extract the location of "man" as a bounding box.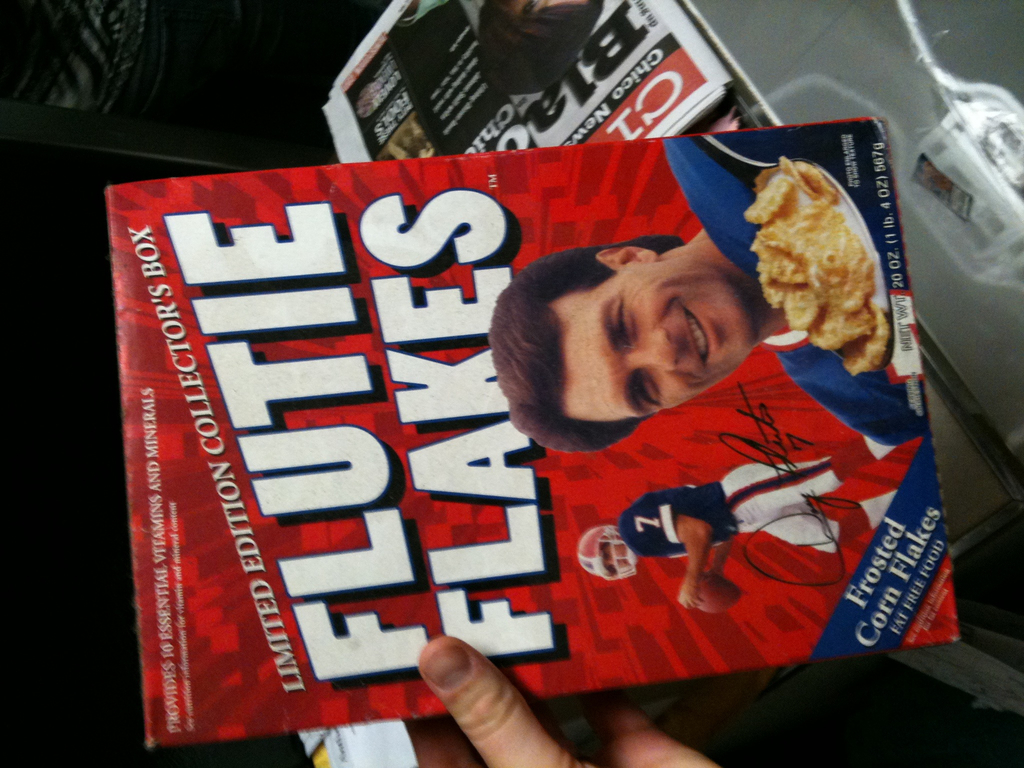
l=486, t=221, r=805, b=456.
